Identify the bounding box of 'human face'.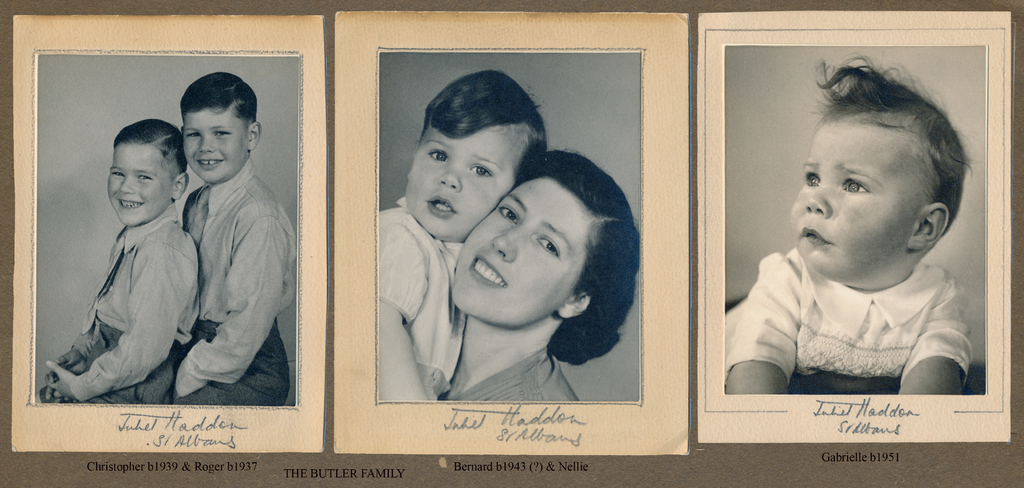
[x1=452, y1=177, x2=580, y2=324].
